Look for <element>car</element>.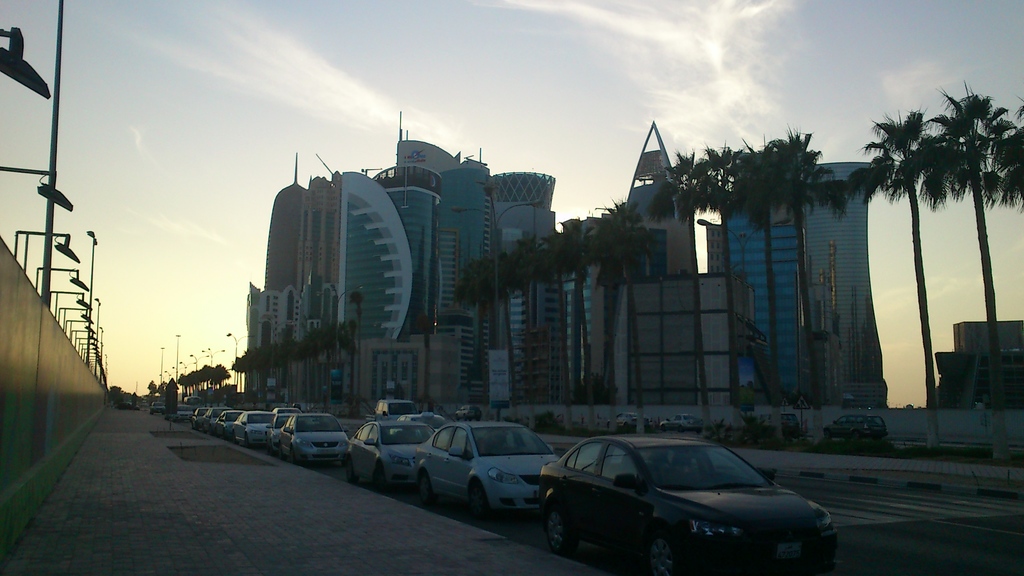
Found: select_region(216, 409, 241, 428).
